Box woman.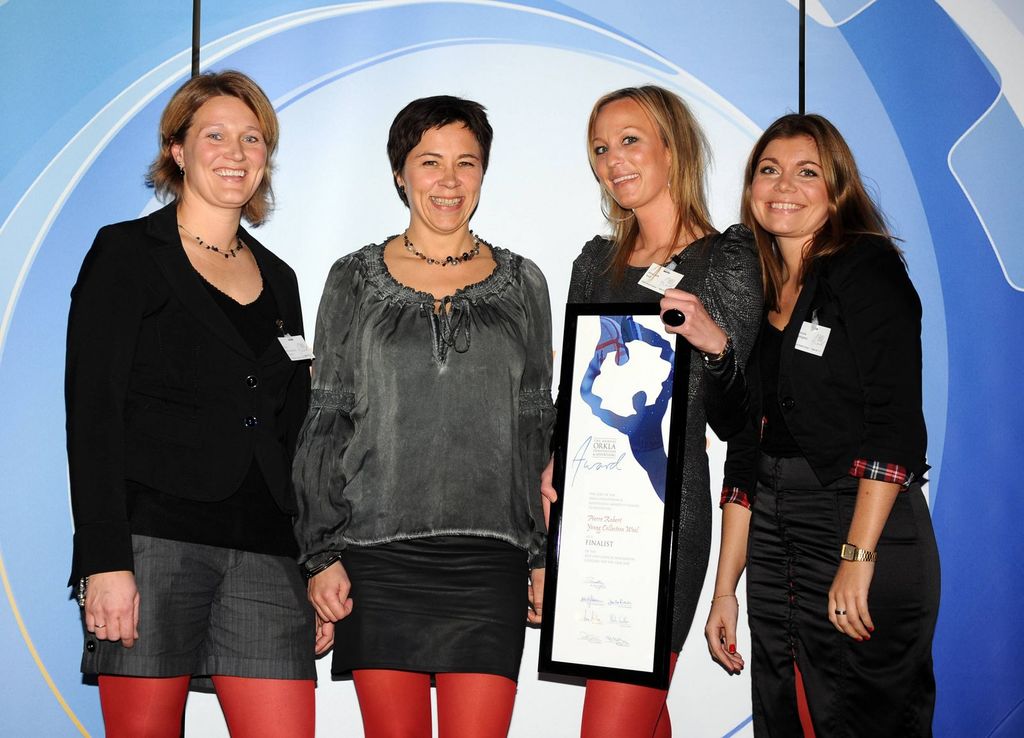
bbox(539, 88, 727, 737).
